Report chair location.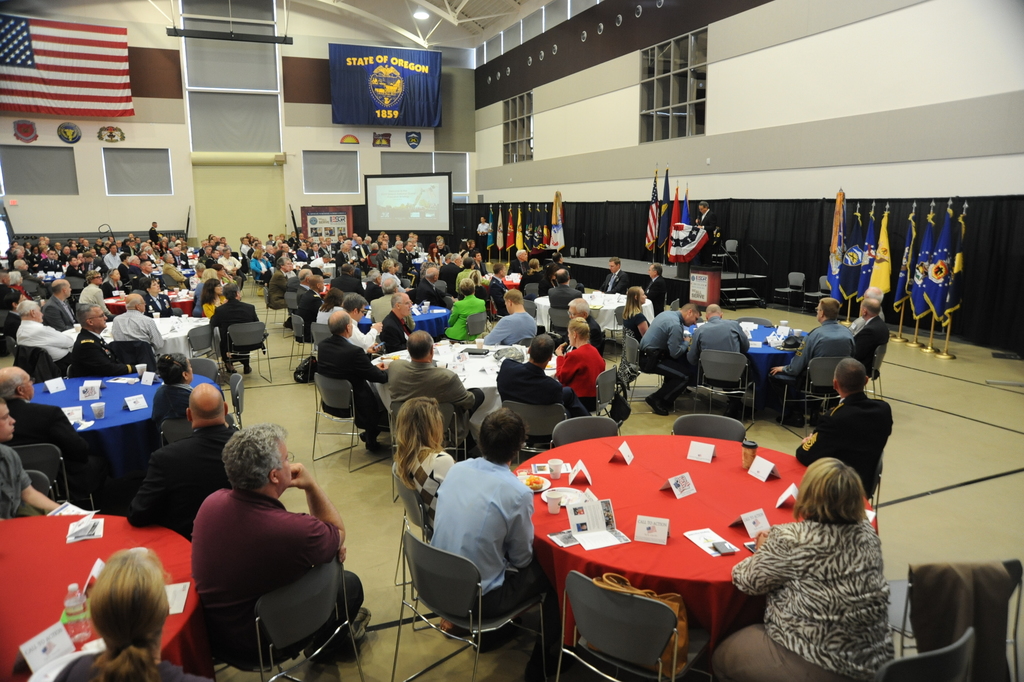
Report: [697,348,756,425].
